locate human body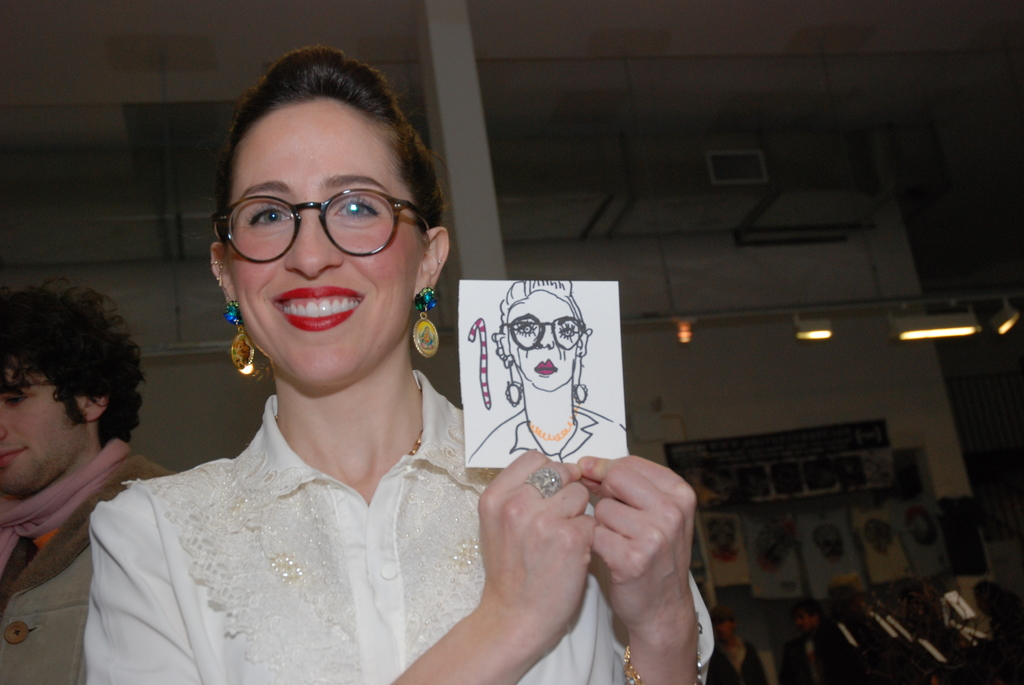
<region>0, 434, 156, 682</region>
